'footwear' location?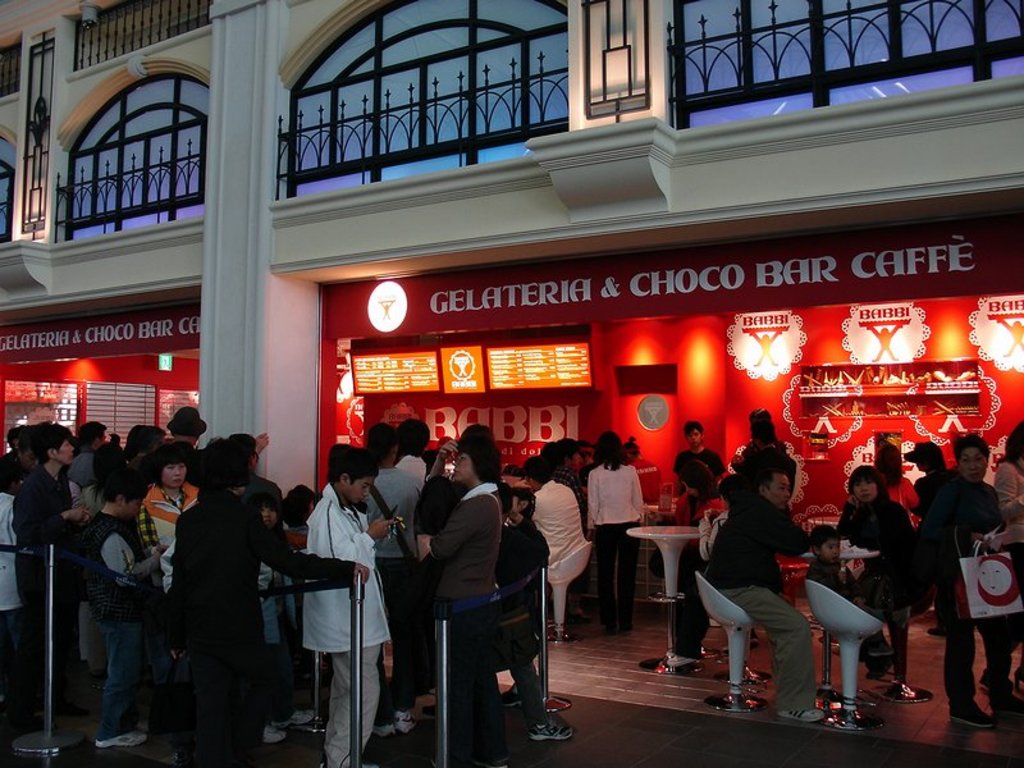
500 682 521 710
